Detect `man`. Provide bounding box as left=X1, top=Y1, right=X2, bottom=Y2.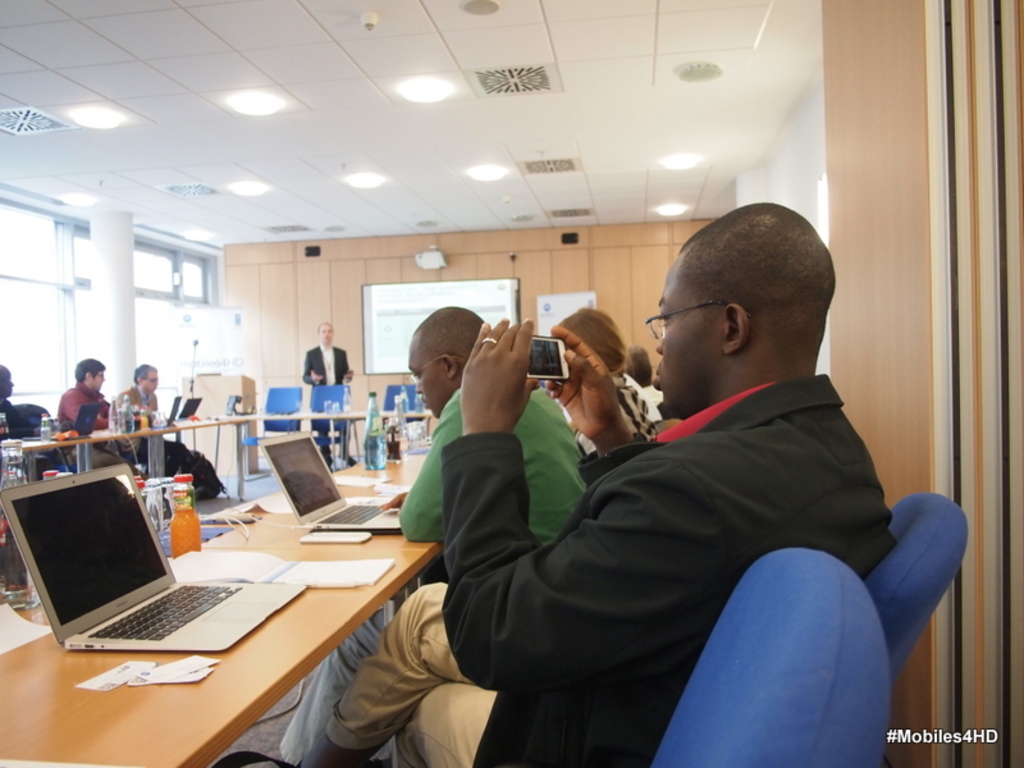
left=118, top=360, right=172, bottom=428.
